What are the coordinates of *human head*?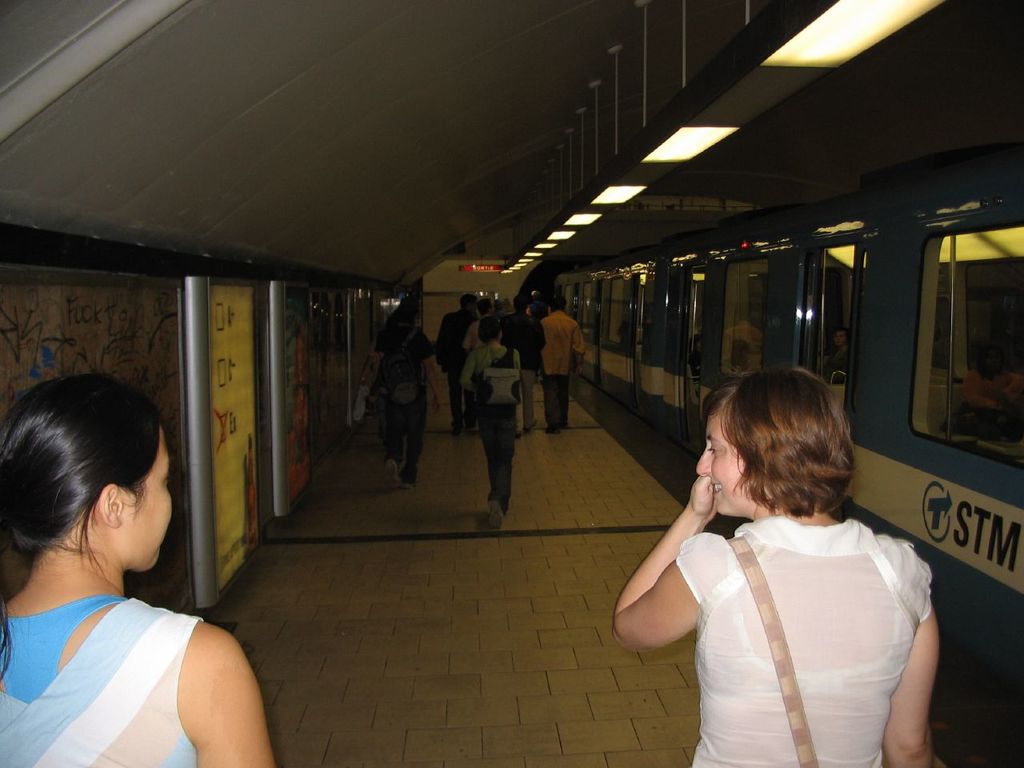
BBox(480, 318, 502, 344).
